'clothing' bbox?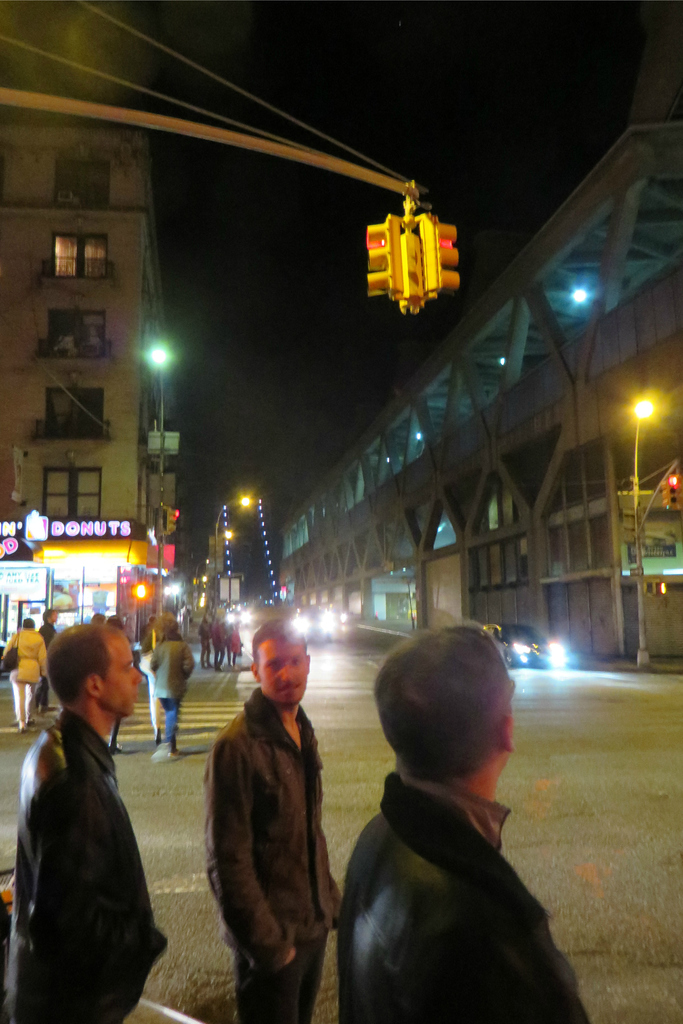
(136,657,168,735)
